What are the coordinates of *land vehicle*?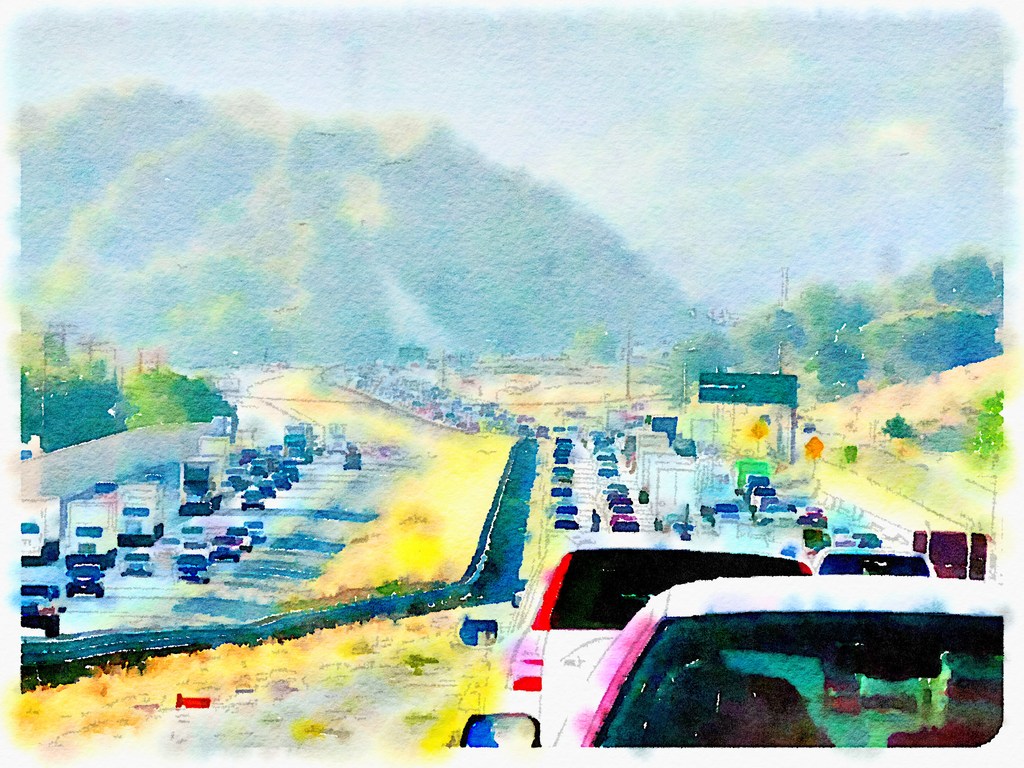
left=17, top=436, right=41, bottom=492.
